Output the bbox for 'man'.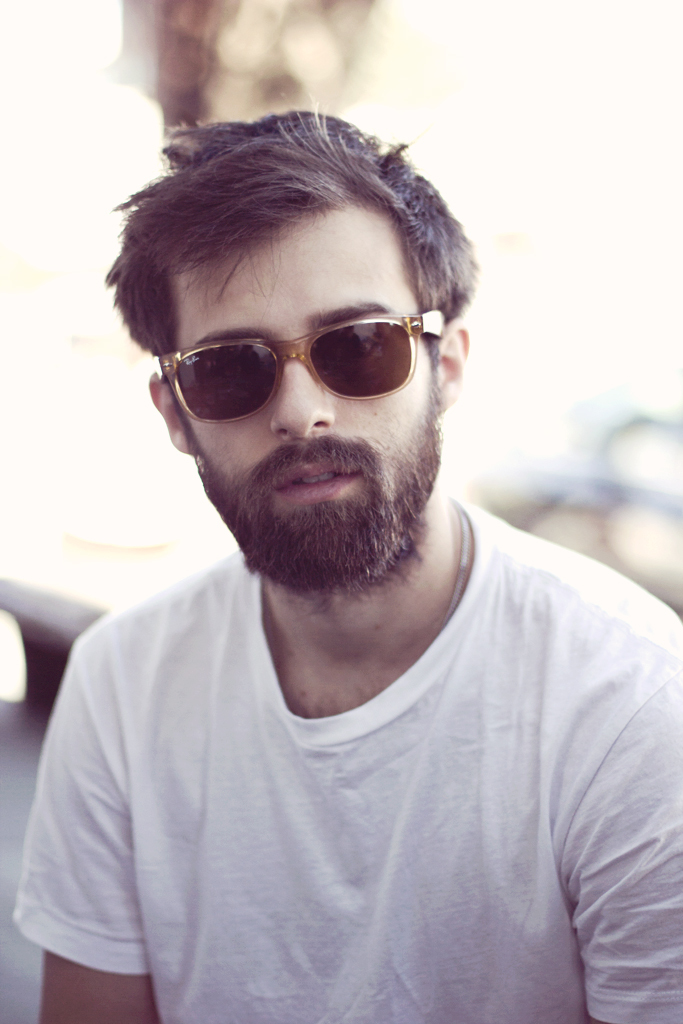
box=[39, 110, 682, 1023].
